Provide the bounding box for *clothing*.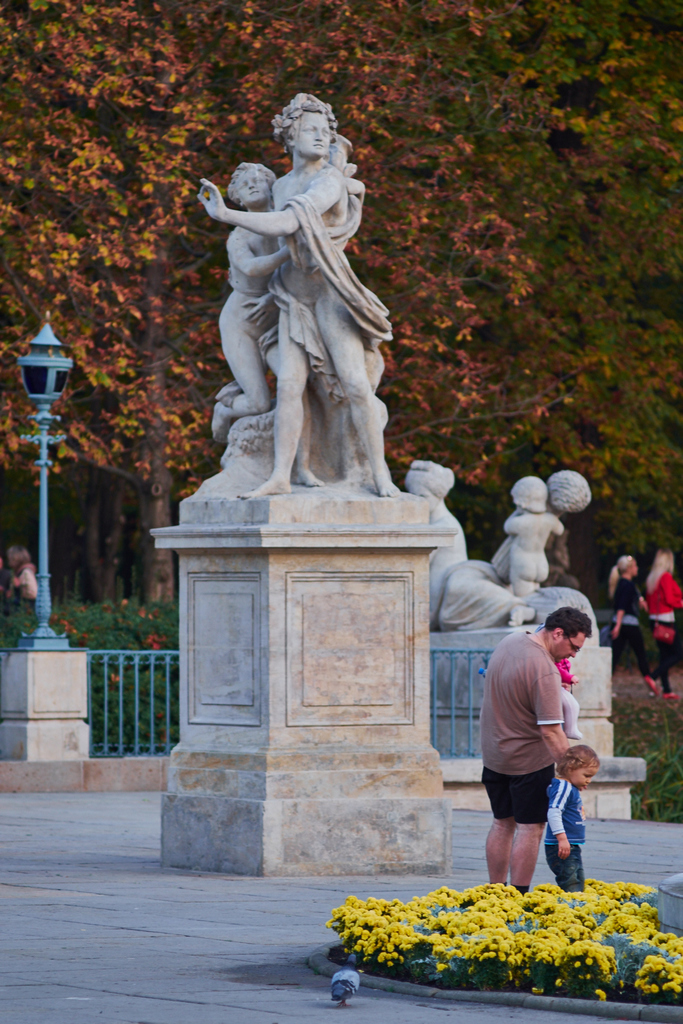
l=554, t=657, r=582, b=744.
